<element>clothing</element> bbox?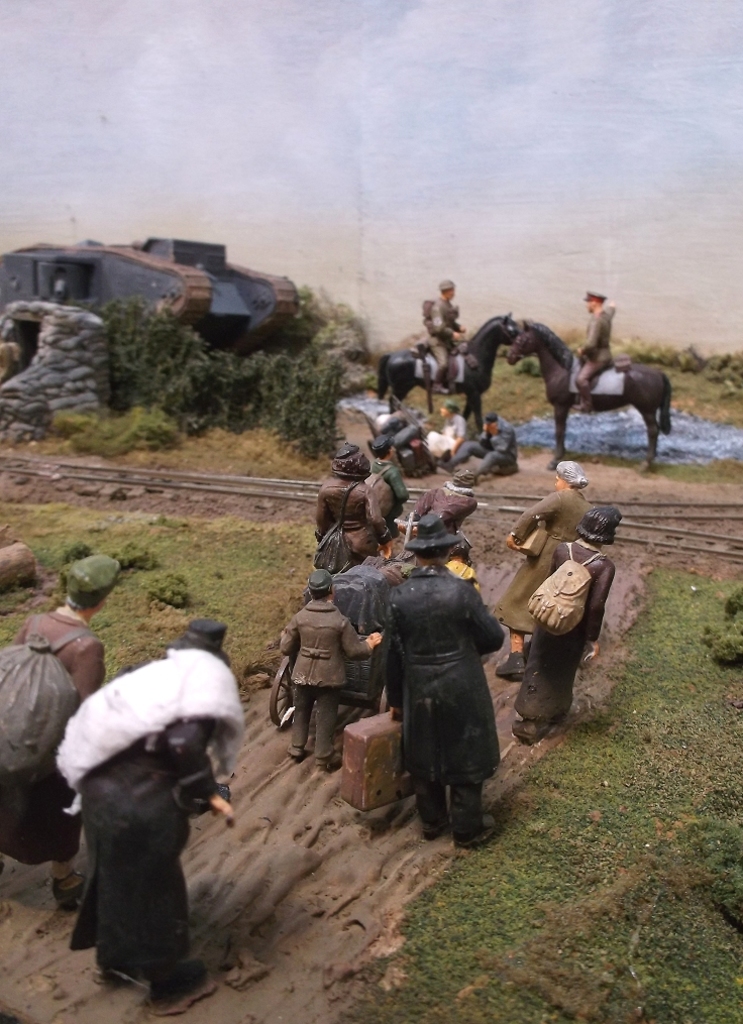
bbox(262, 582, 365, 751)
